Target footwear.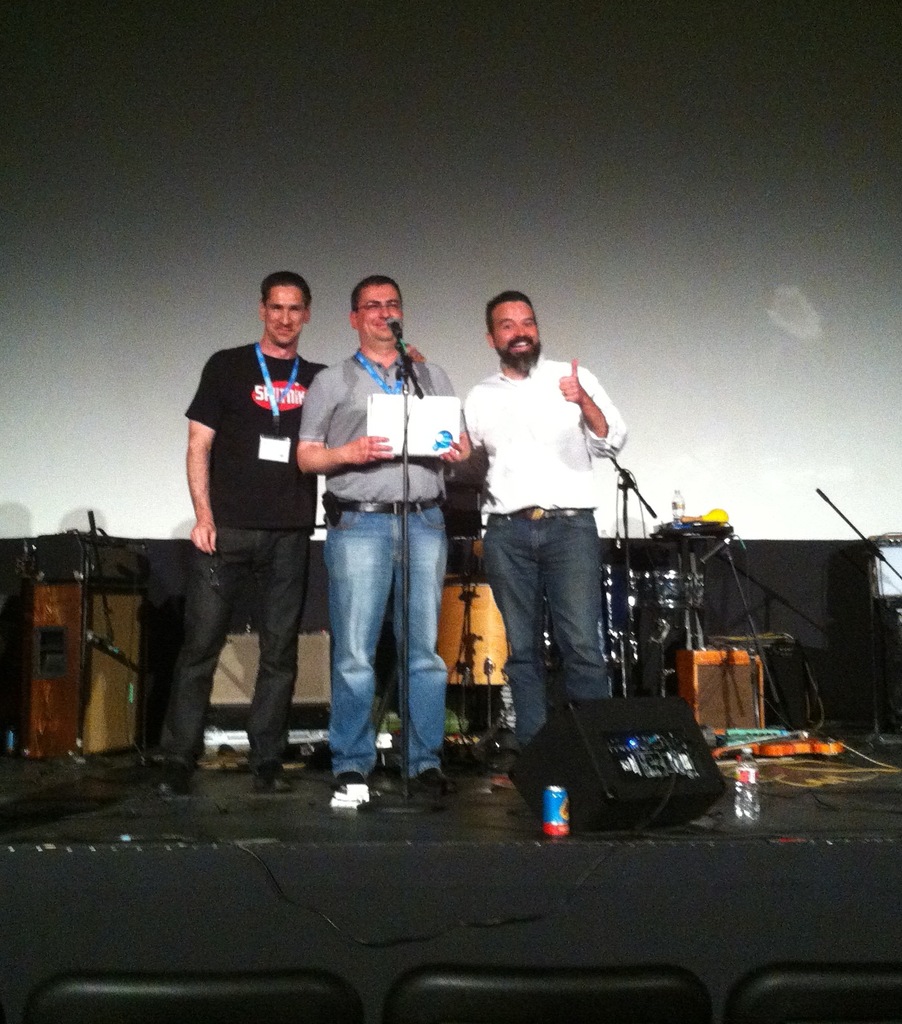
Target region: bbox=[250, 765, 295, 794].
